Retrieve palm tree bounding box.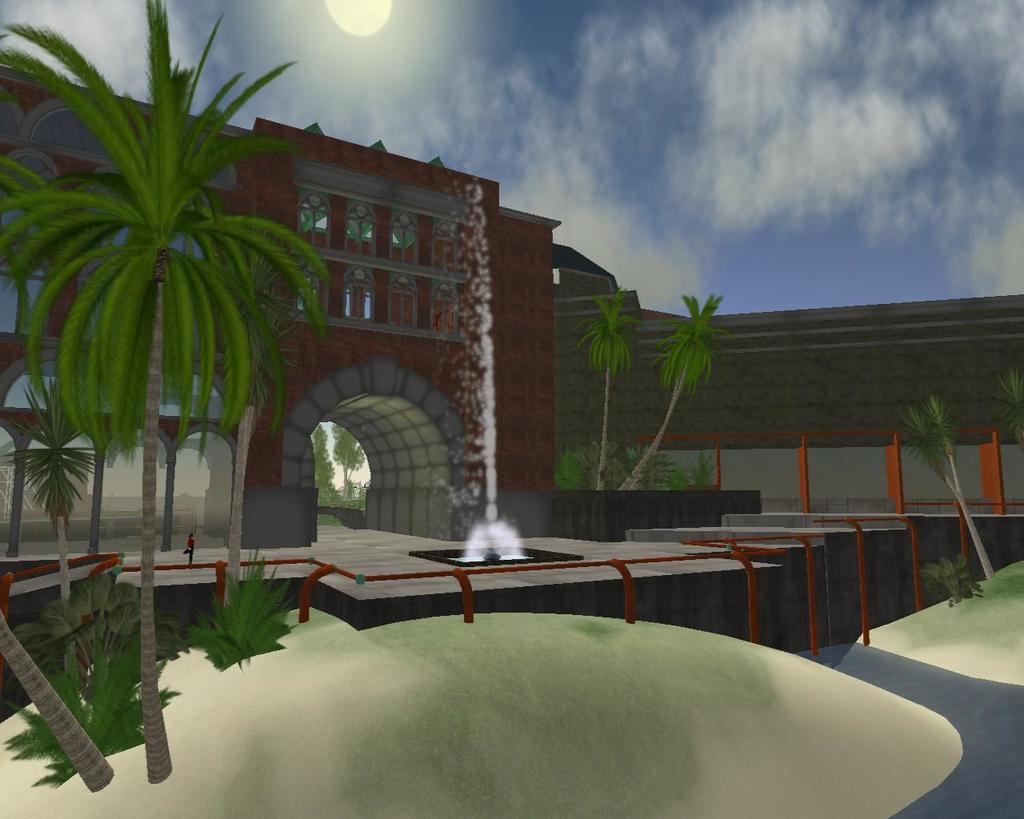
Bounding box: {"left": 649, "top": 289, "right": 698, "bottom": 462}.
